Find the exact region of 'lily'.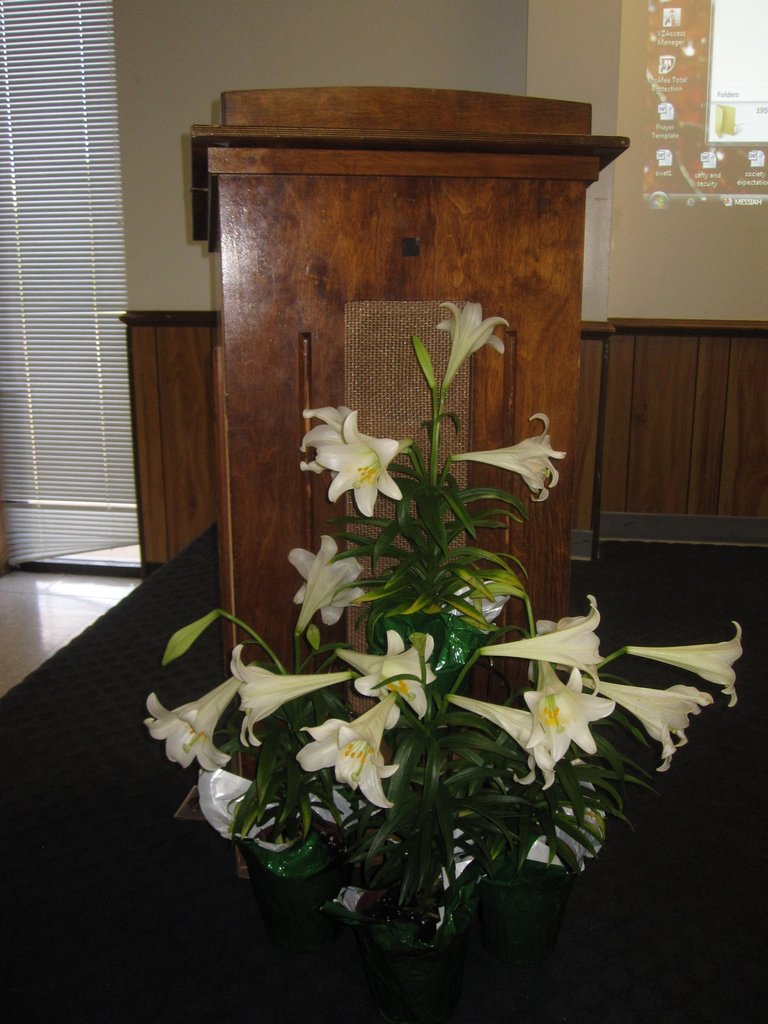
Exact region: BBox(298, 409, 350, 467).
